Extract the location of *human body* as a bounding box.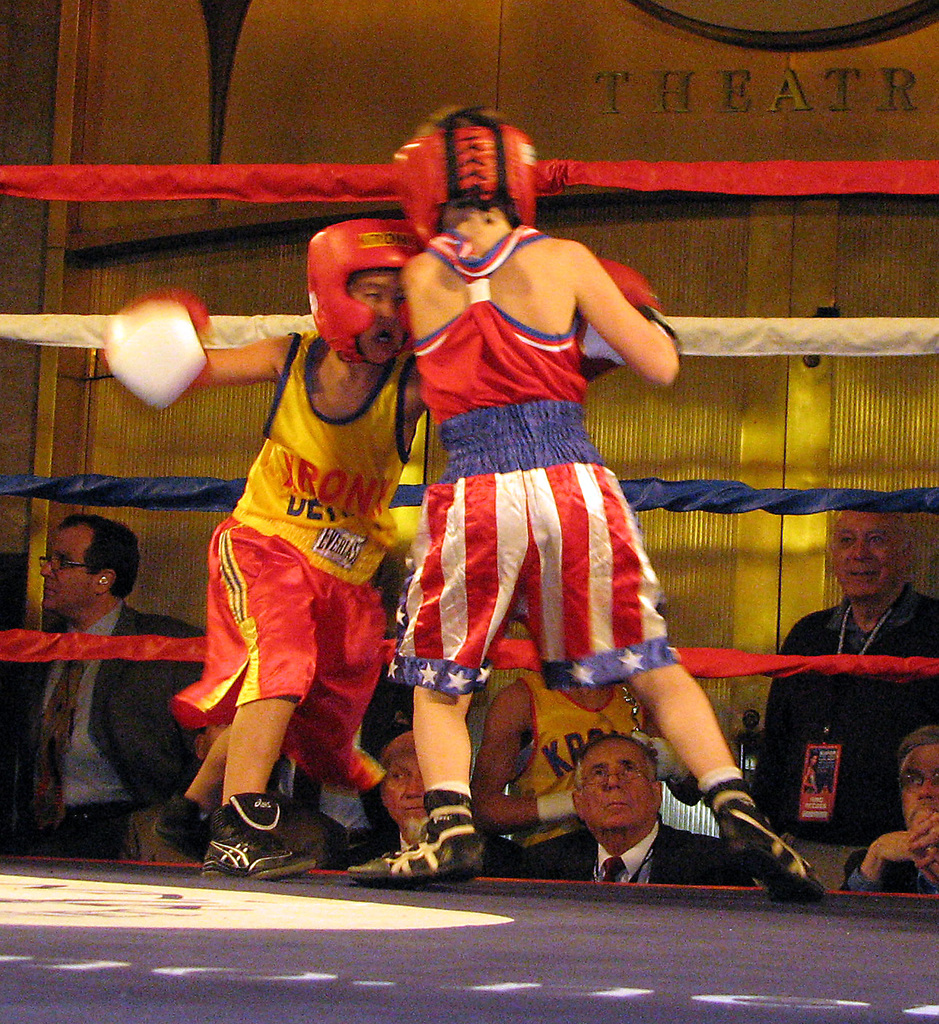
103 294 608 874.
